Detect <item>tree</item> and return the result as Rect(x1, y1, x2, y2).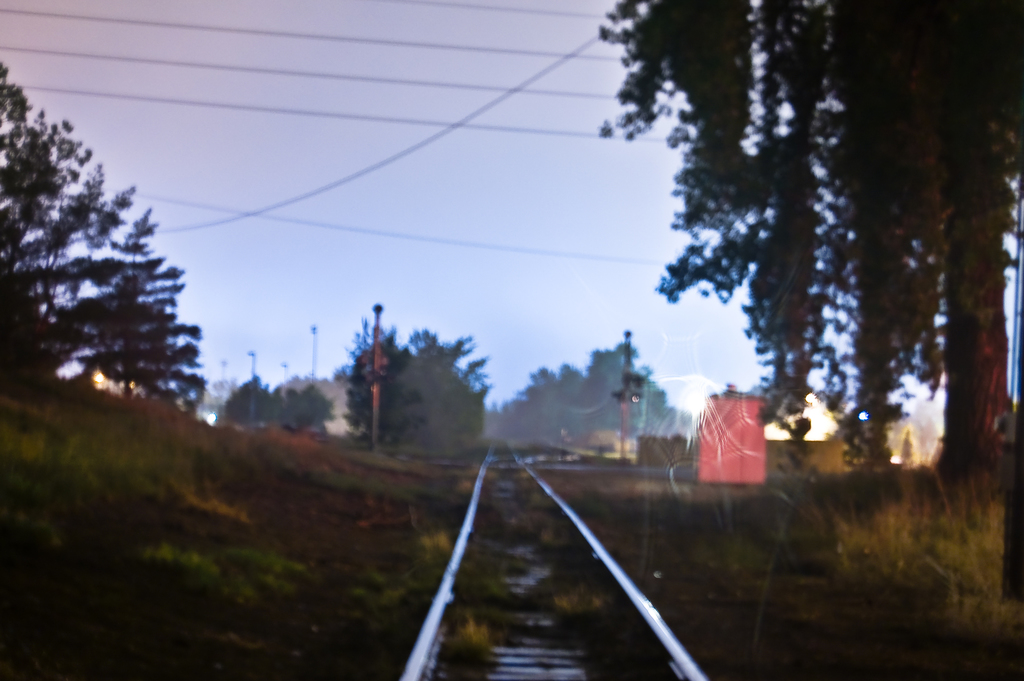
Rect(0, 63, 206, 422).
